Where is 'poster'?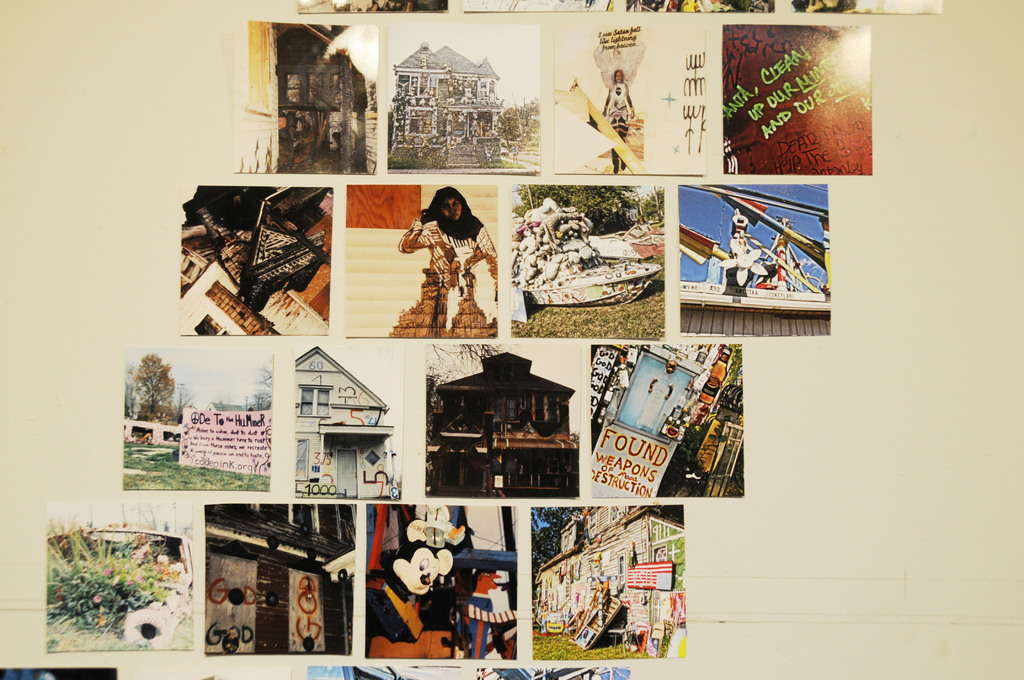
307,667,461,679.
